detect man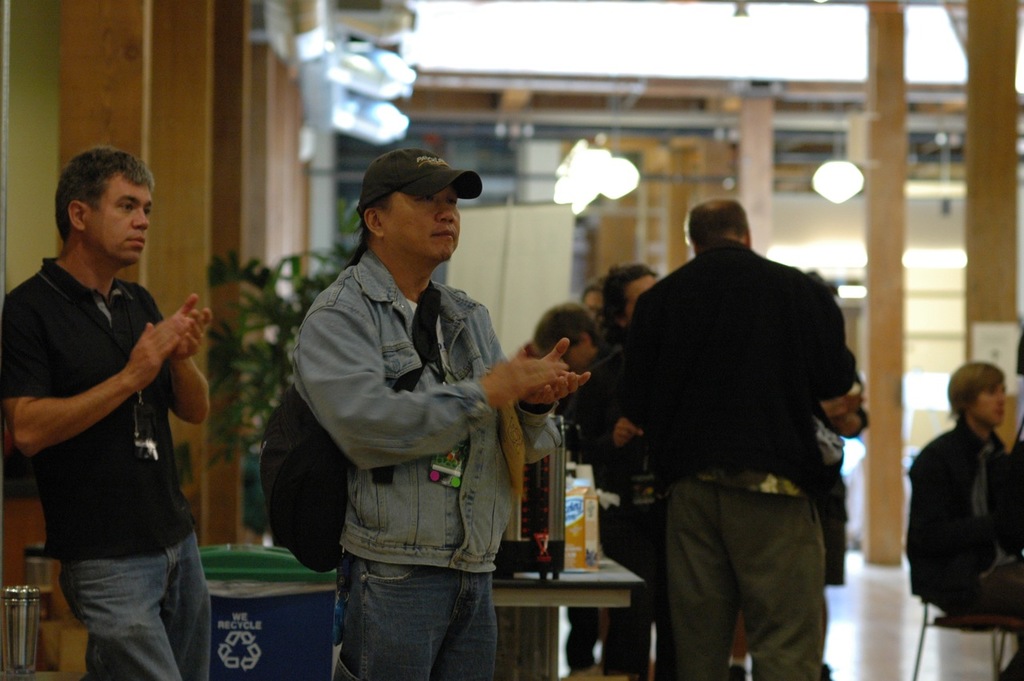
<bbox>299, 151, 585, 680</bbox>
